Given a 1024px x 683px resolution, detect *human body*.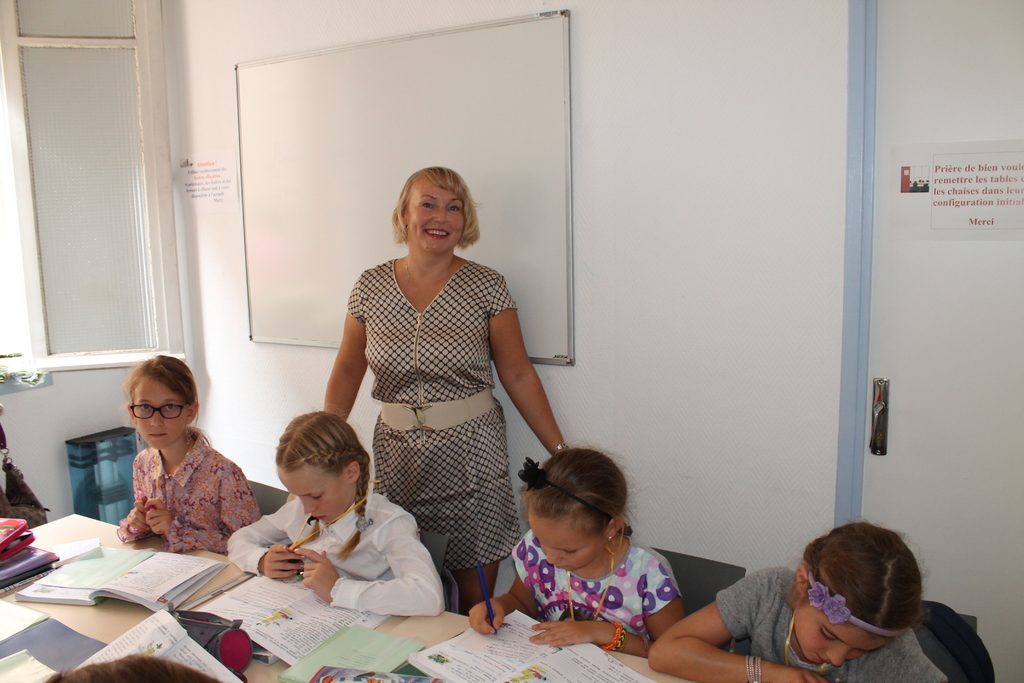
[227,407,456,625].
